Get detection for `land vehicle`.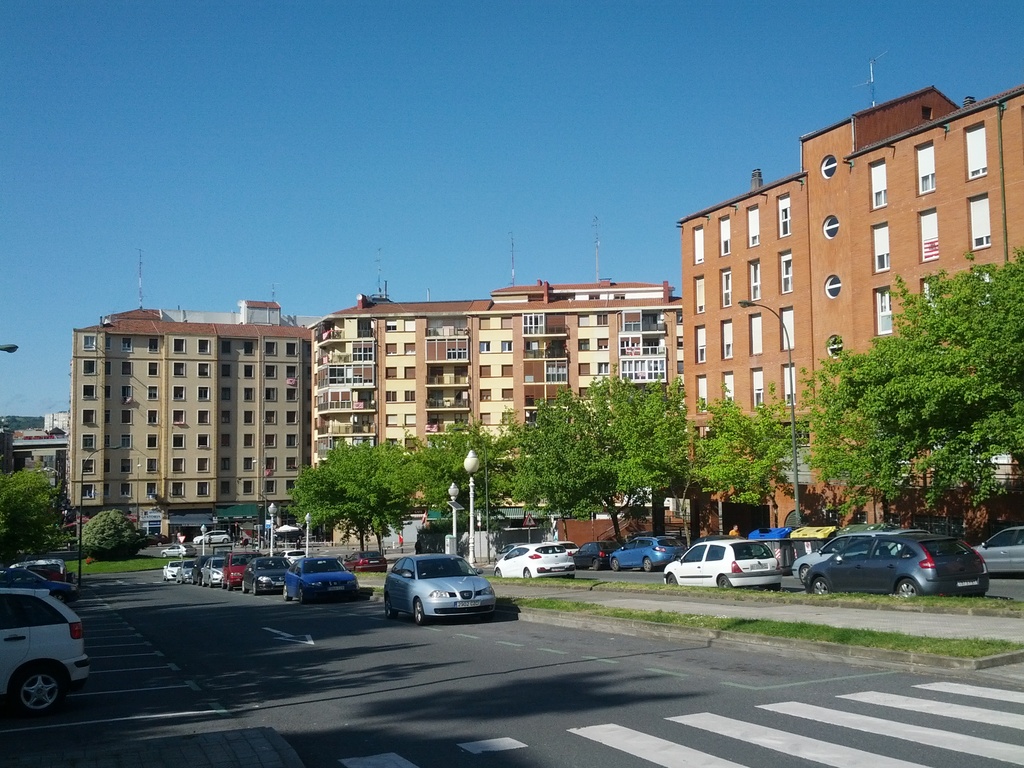
Detection: (x1=223, y1=553, x2=265, y2=589).
